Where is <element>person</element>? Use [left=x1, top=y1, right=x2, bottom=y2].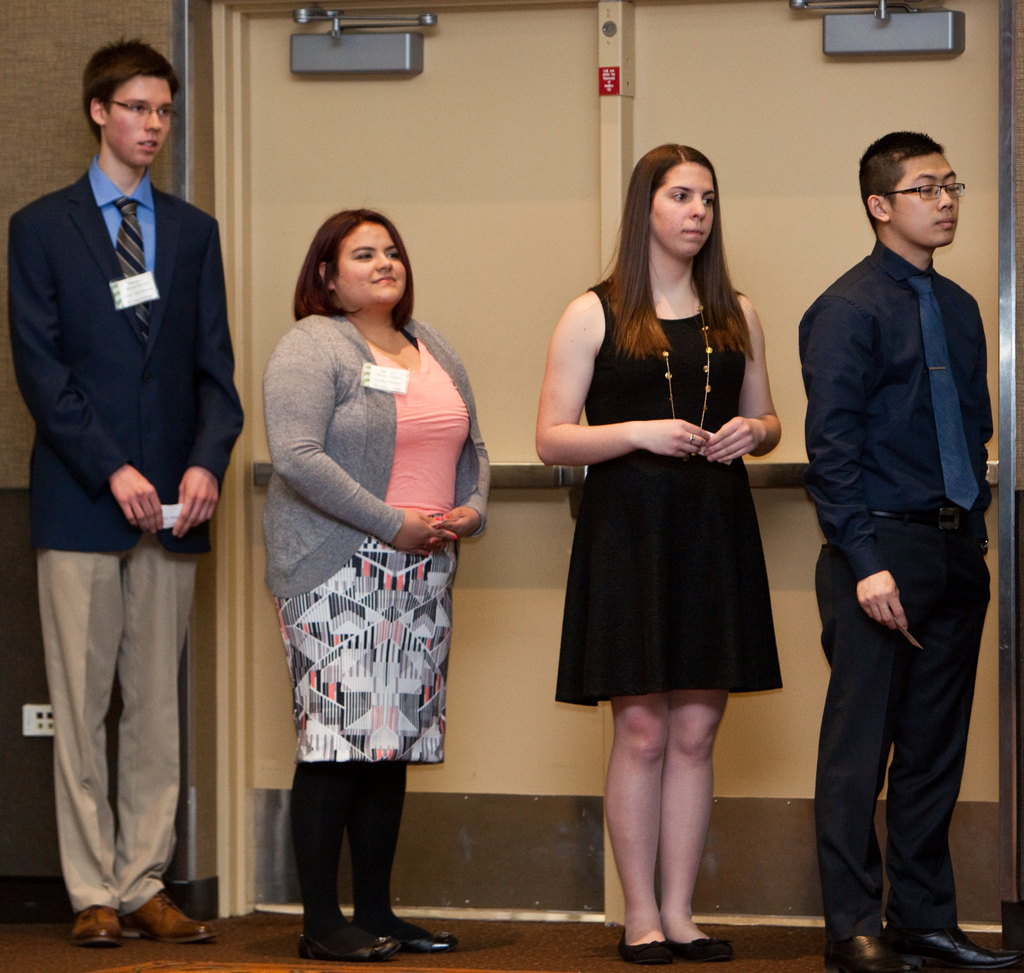
[left=797, top=74, right=1010, bottom=954].
